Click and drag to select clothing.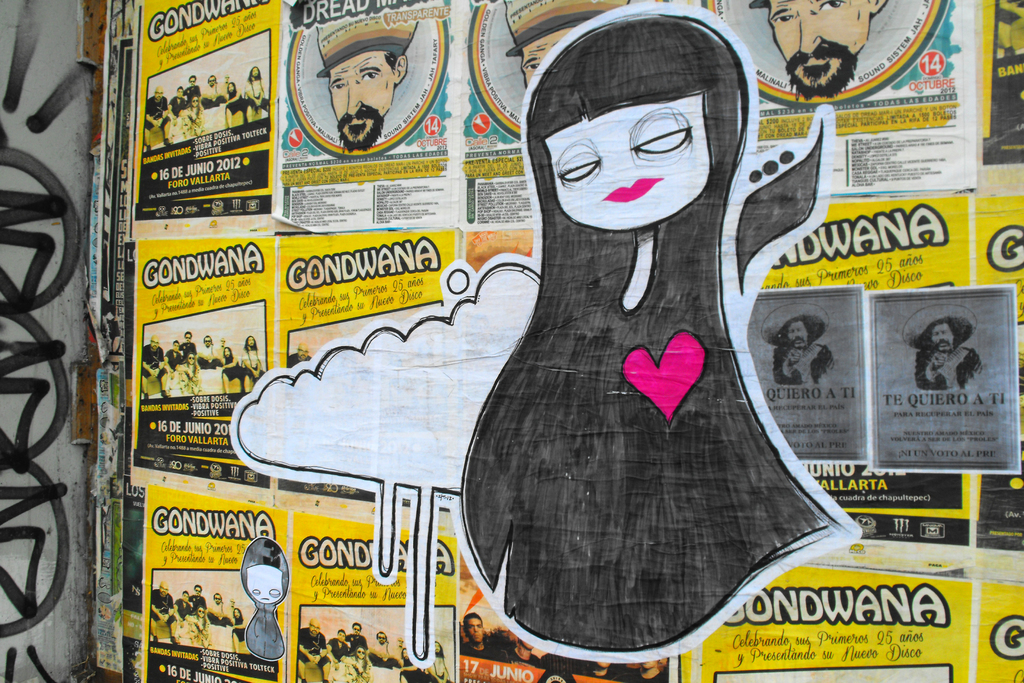
Selection: <box>166,345,185,373</box>.
